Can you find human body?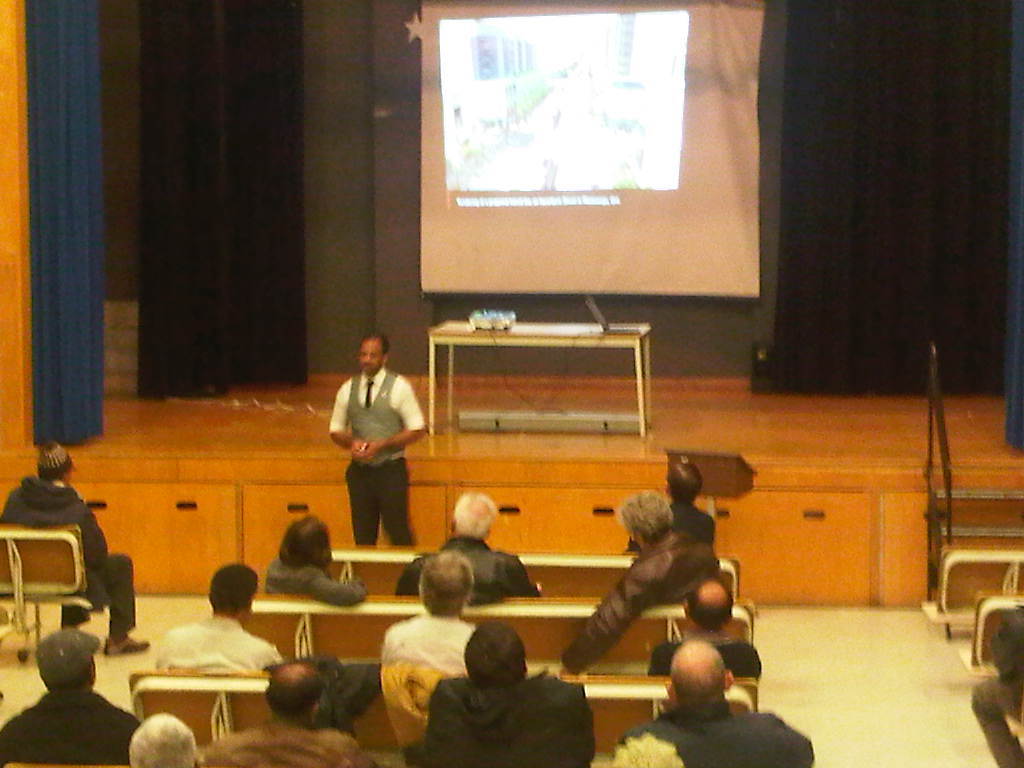
Yes, bounding box: [x1=559, y1=490, x2=717, y2=671].
